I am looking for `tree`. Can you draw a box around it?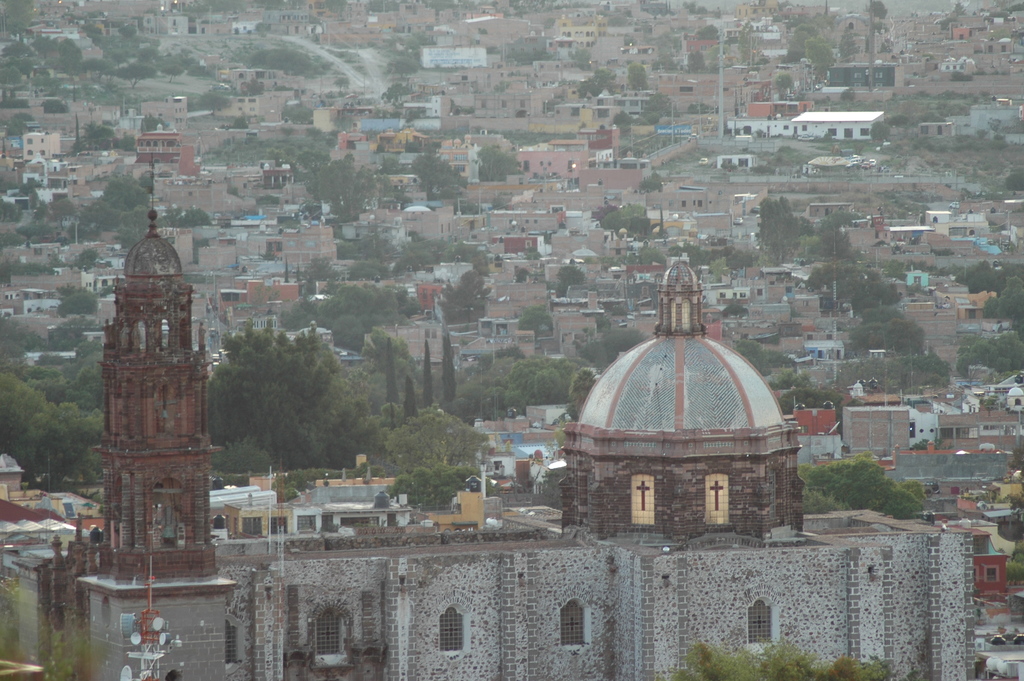
Sure, the bounding box is [left=515, top=267, right=536, bottom=283].
